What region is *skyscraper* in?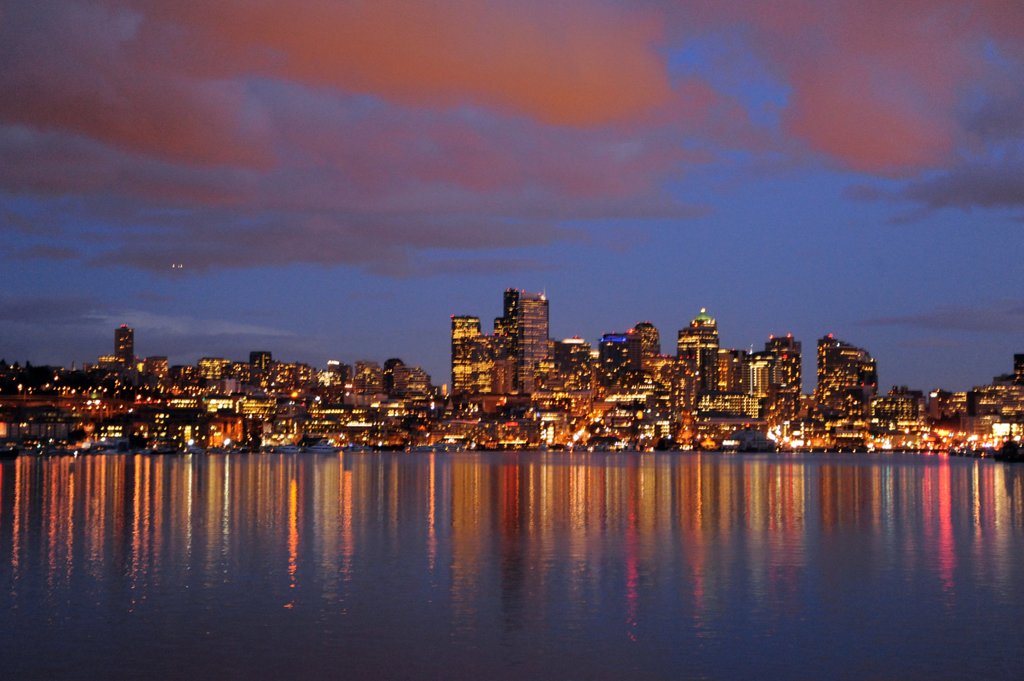
box=[726, 342, 755, 397].
